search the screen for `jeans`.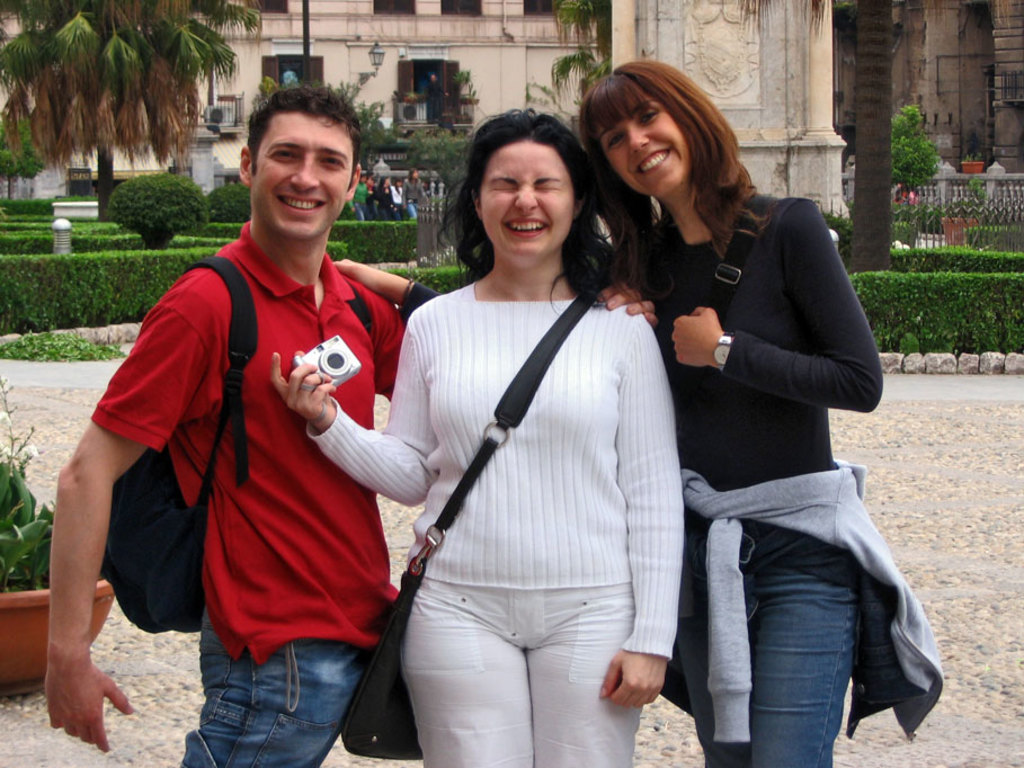
Found at 169 622 375 758.
